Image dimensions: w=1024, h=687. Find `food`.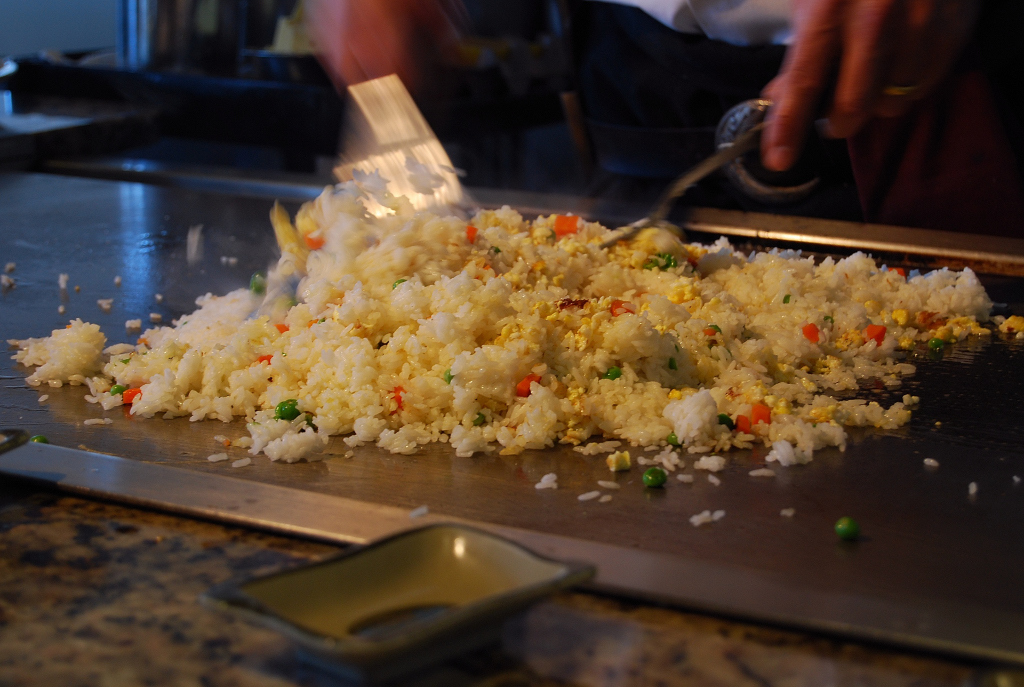
67,152,950,490.
